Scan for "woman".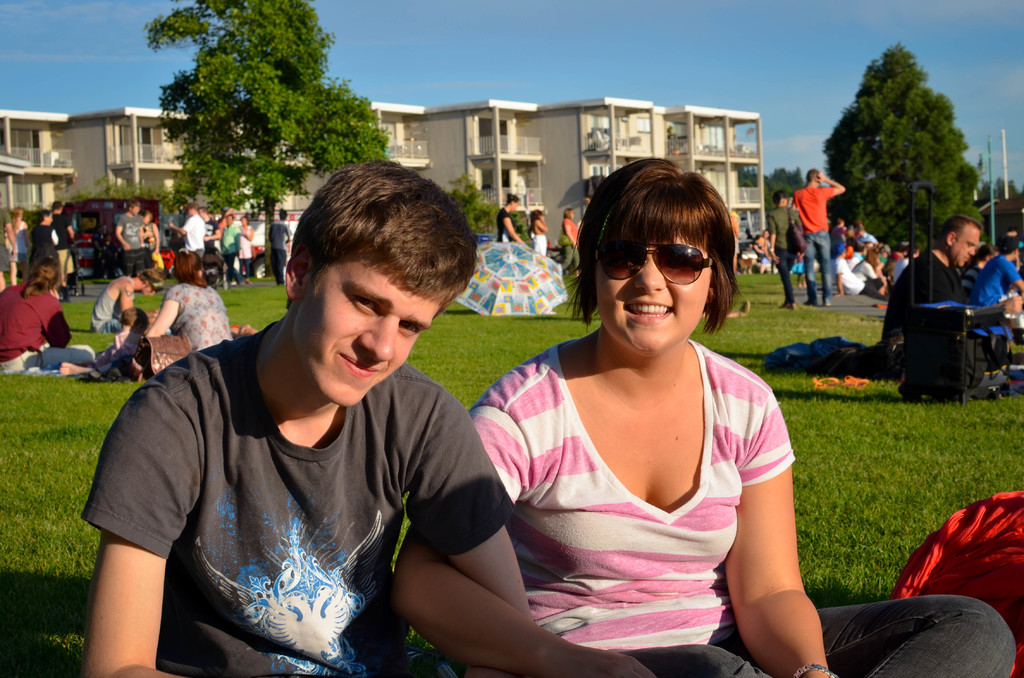
Scan result: select_region(0, 255, 100, 369).
